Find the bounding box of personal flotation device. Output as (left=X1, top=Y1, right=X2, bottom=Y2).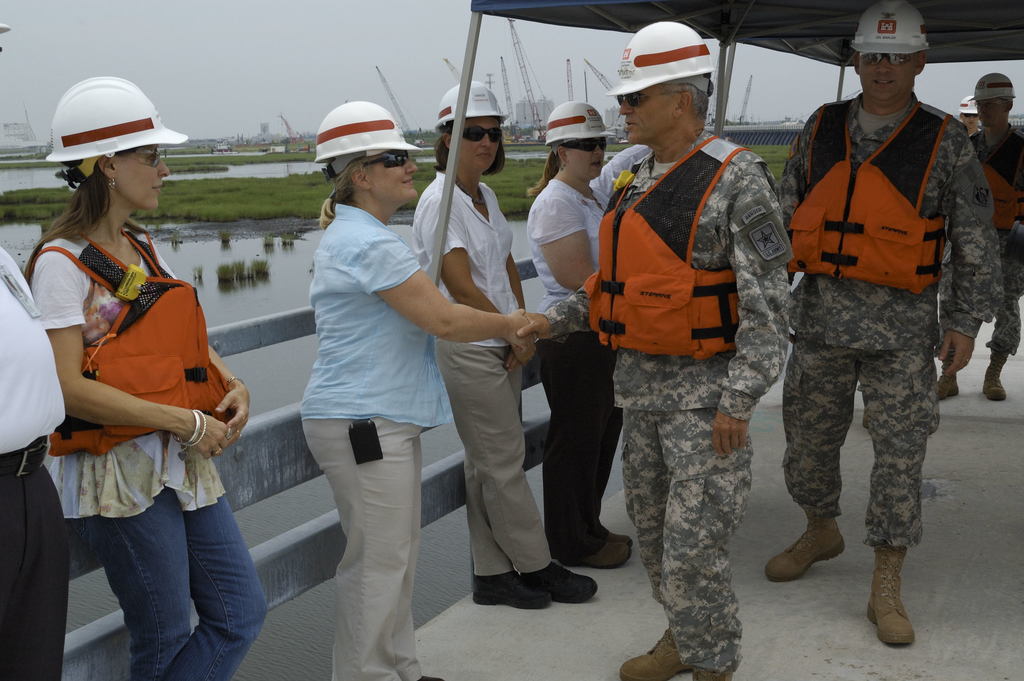
(left=28, top=233, right=234, bottom=456).
